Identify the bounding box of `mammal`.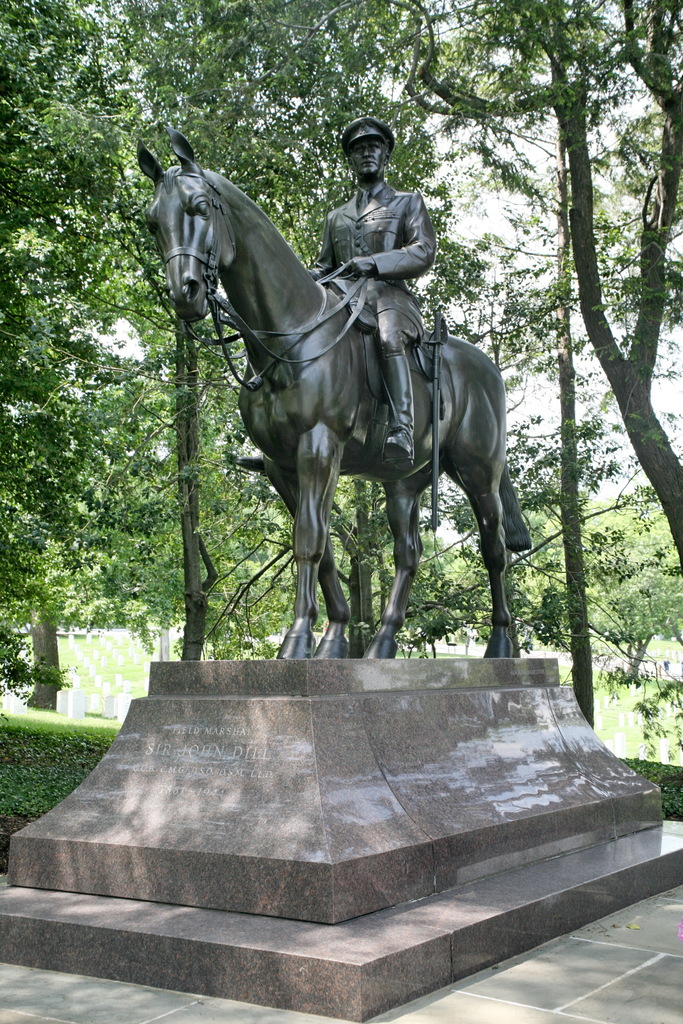
bbox=(240, 115, 438, 466).
